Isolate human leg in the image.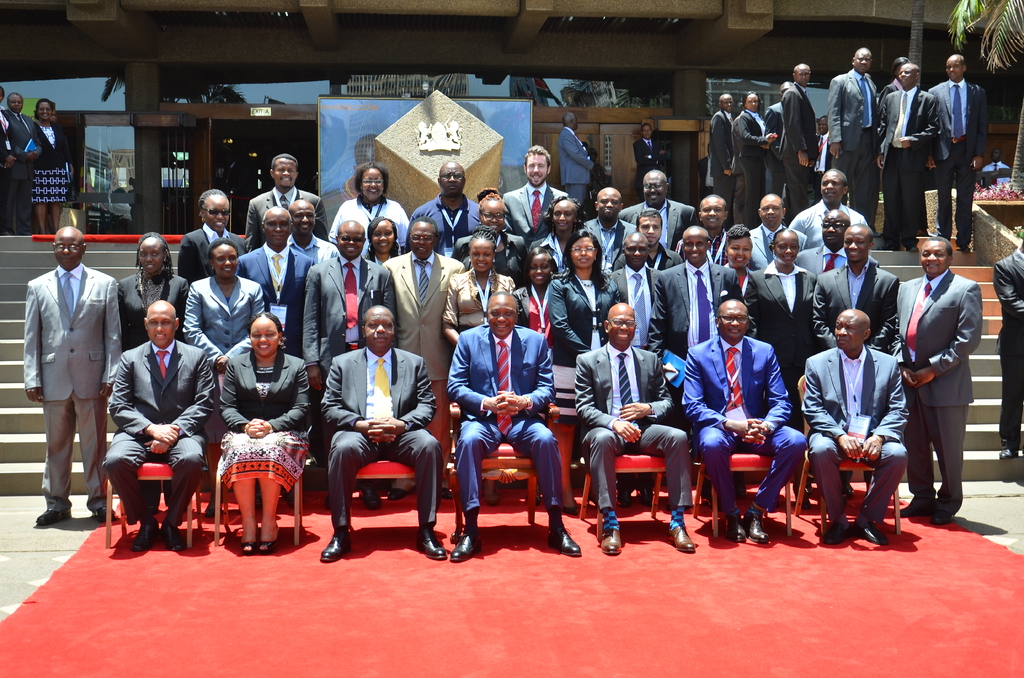
Isolated region: <box>740,414,810,545</box>.
